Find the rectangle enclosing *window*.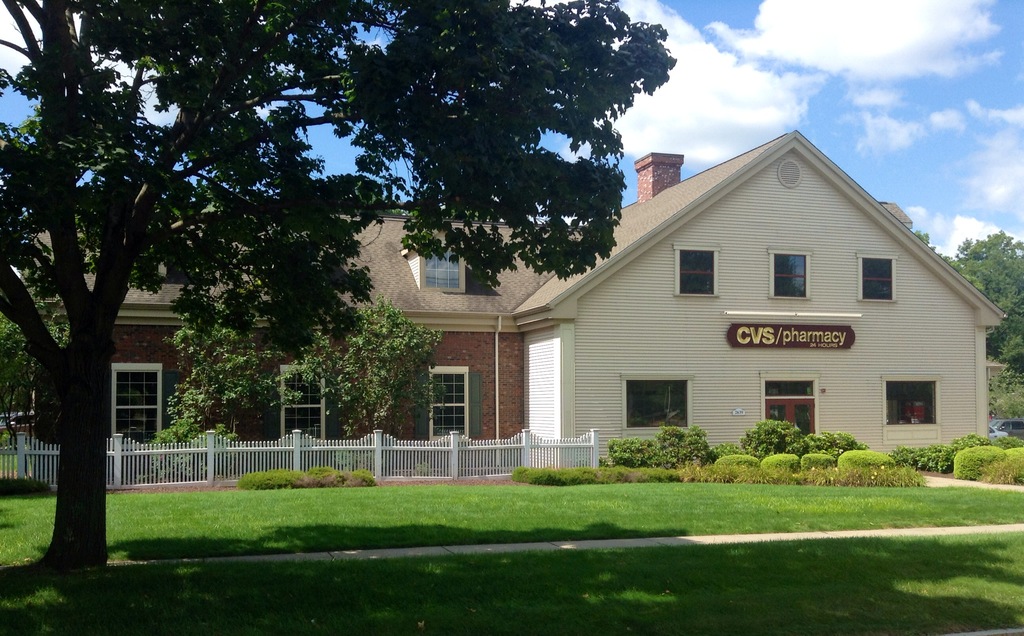
box=[860, 258, 893, 294].
